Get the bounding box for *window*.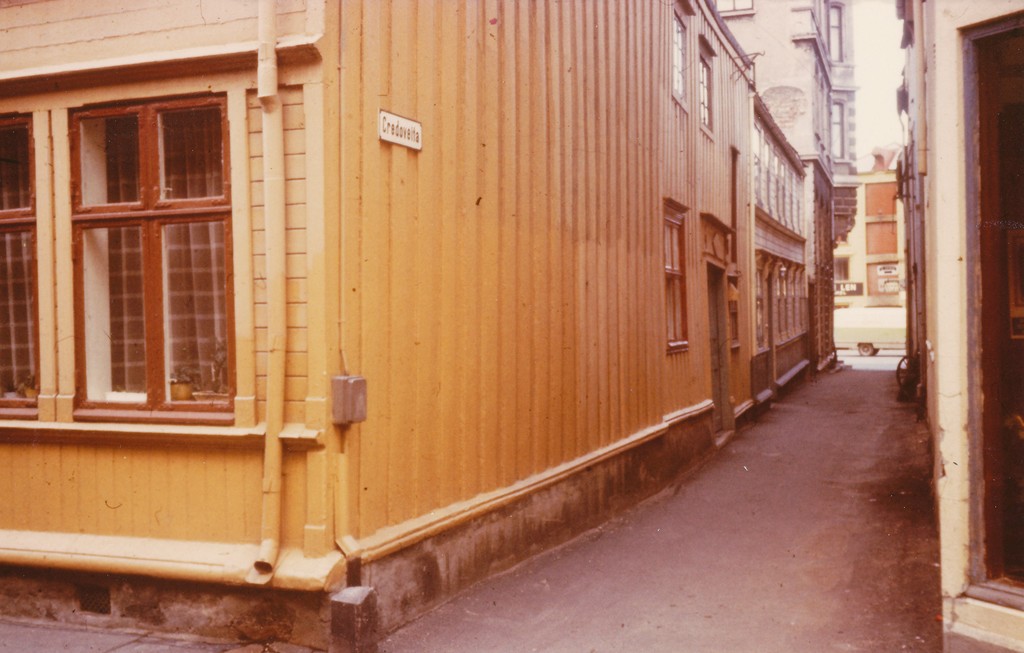
(661, 200, 698, 356).
